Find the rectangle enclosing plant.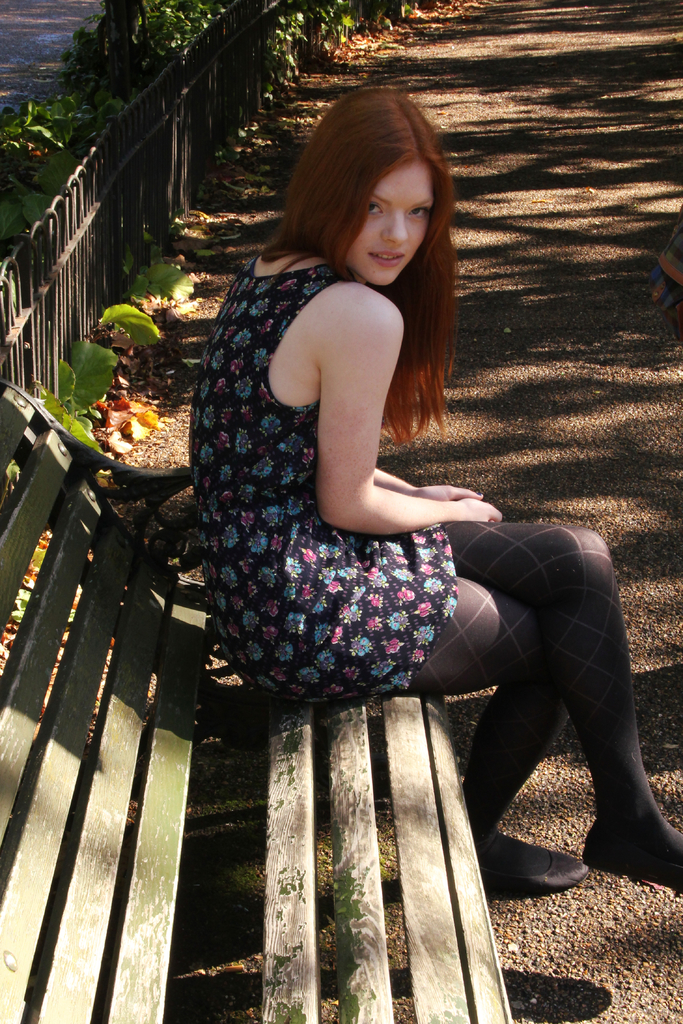
55:239:224:455.
